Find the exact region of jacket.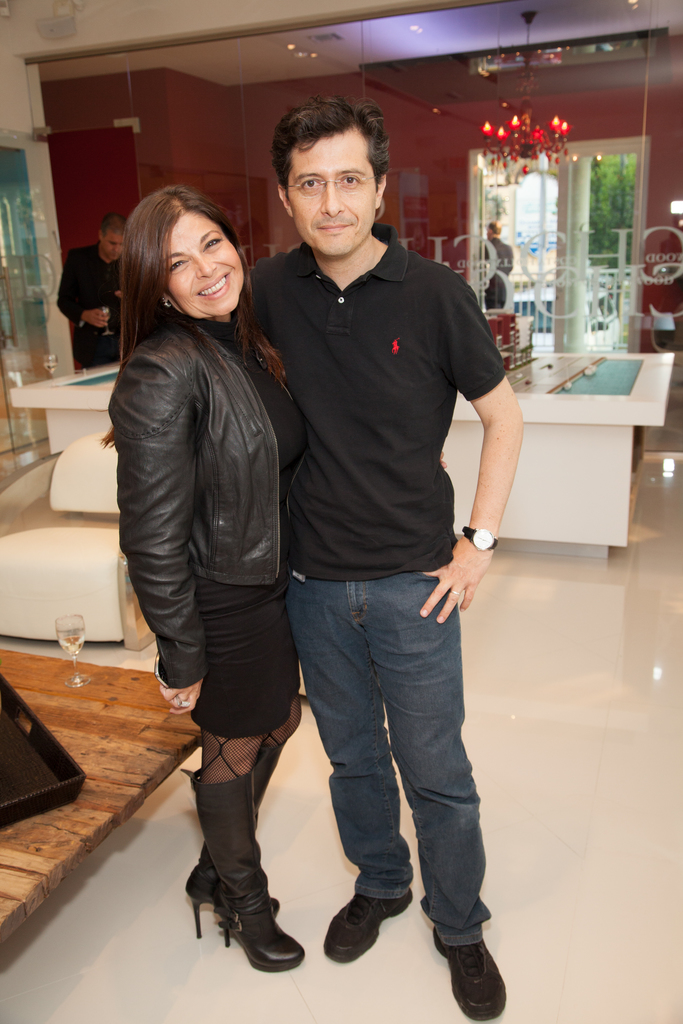
Exact region: <region>98, 202, 309, 664</region>.
